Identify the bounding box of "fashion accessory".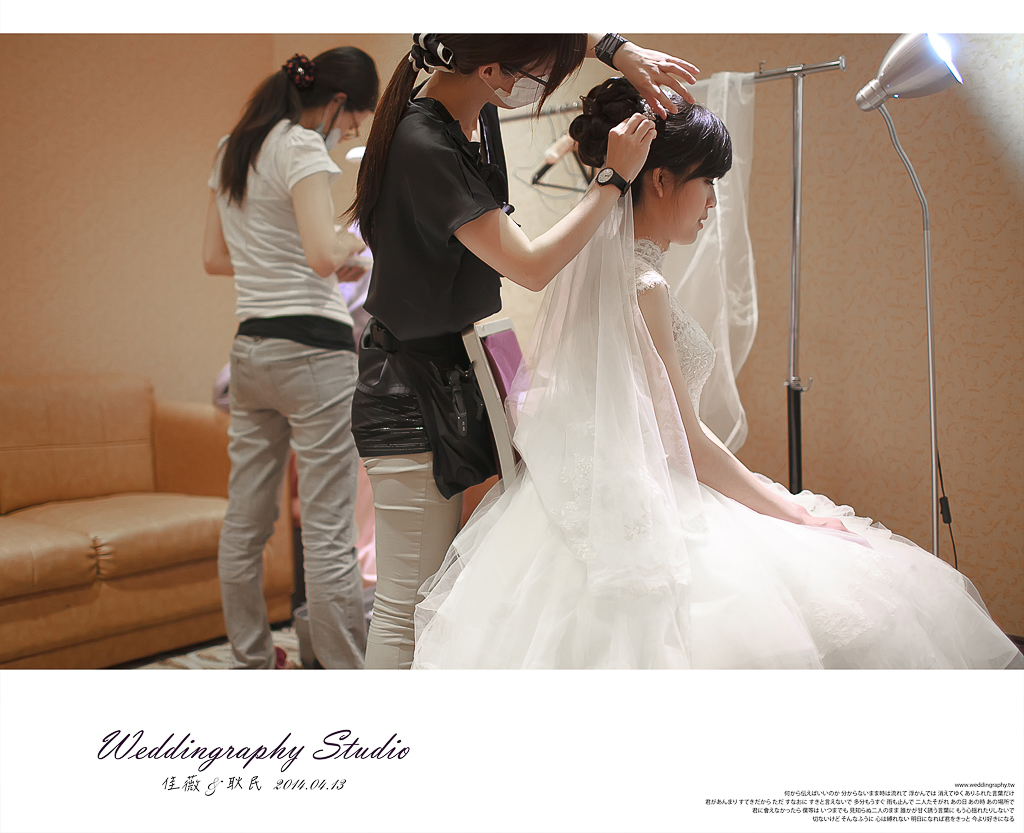
(x1=579, y1=89, x2=596, y2=121).
